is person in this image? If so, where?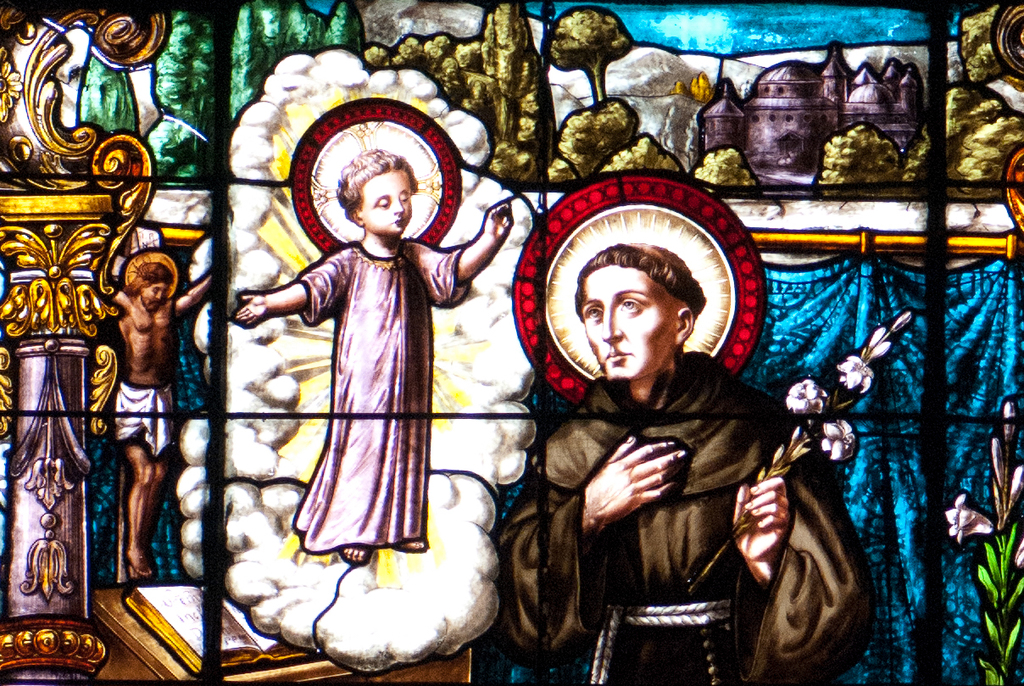
Yes, at {"x1": 111, "y1": 264, "x2": 211, "y2": 587}.
